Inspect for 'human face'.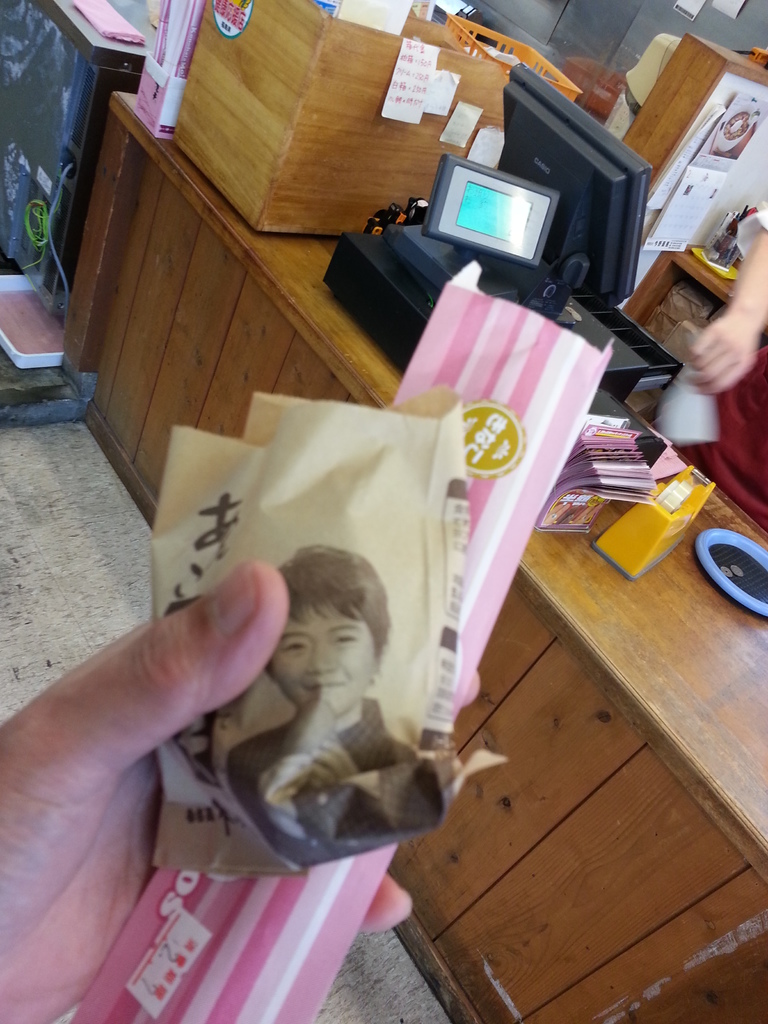
Inspection: bbox=(263, 606, 374, 719).
